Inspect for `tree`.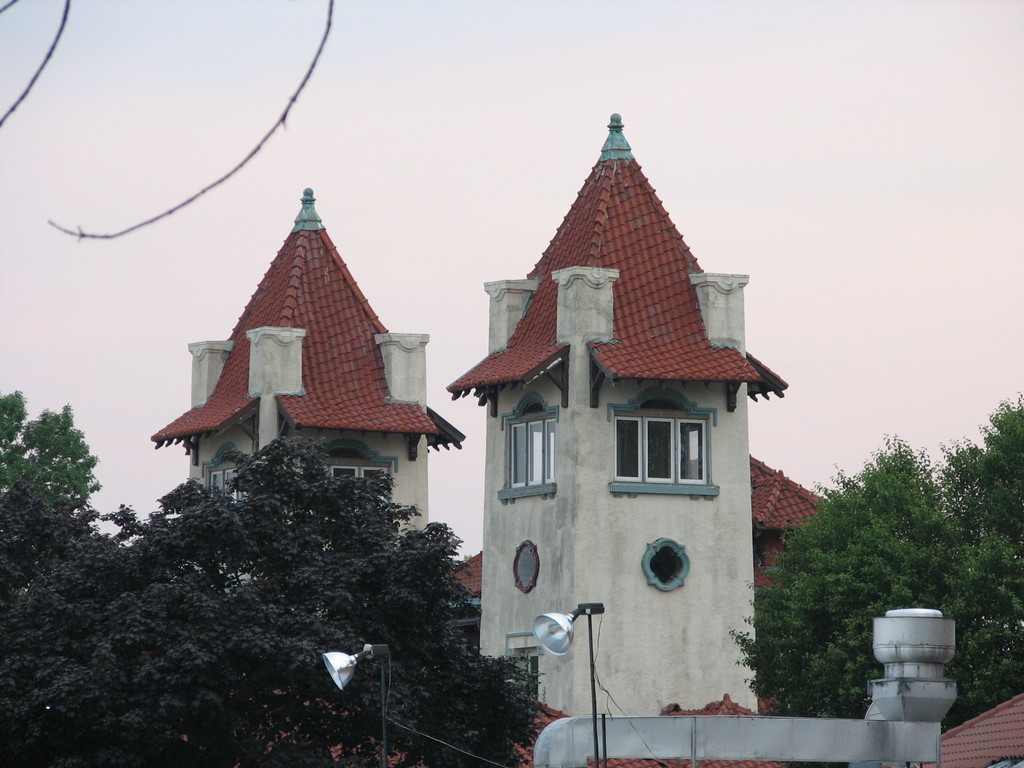
Inspection: 734 396 1023 723.
